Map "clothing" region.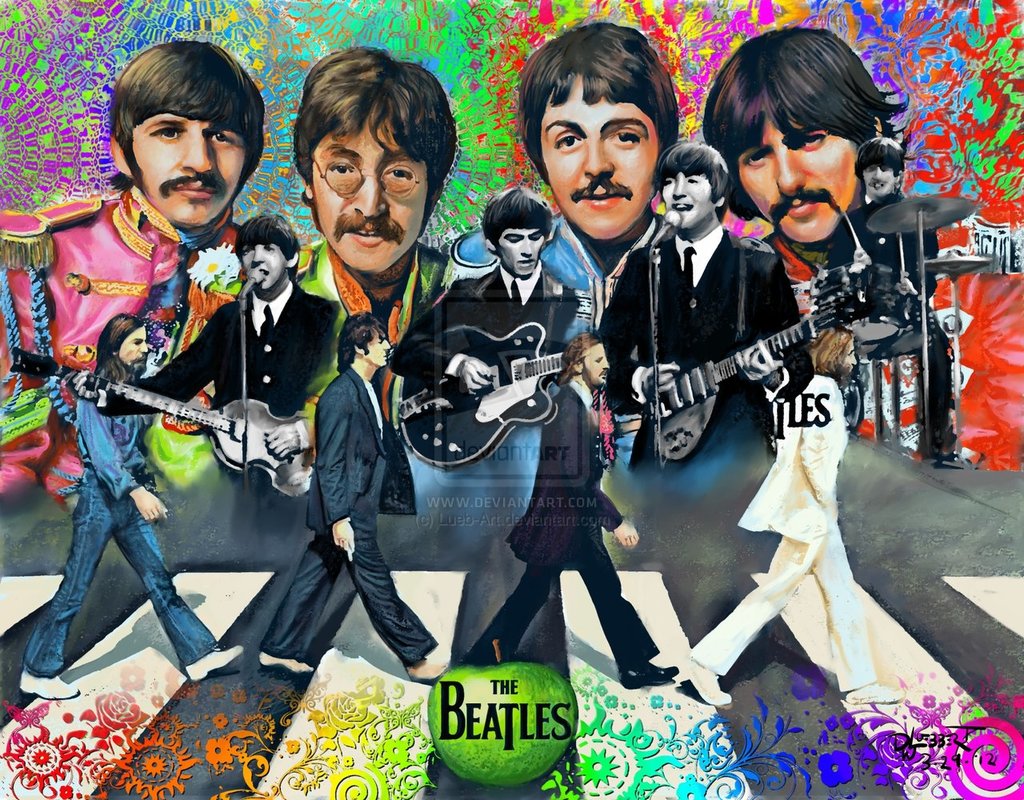
Mapped to locate(825, 194, 959, 444).
